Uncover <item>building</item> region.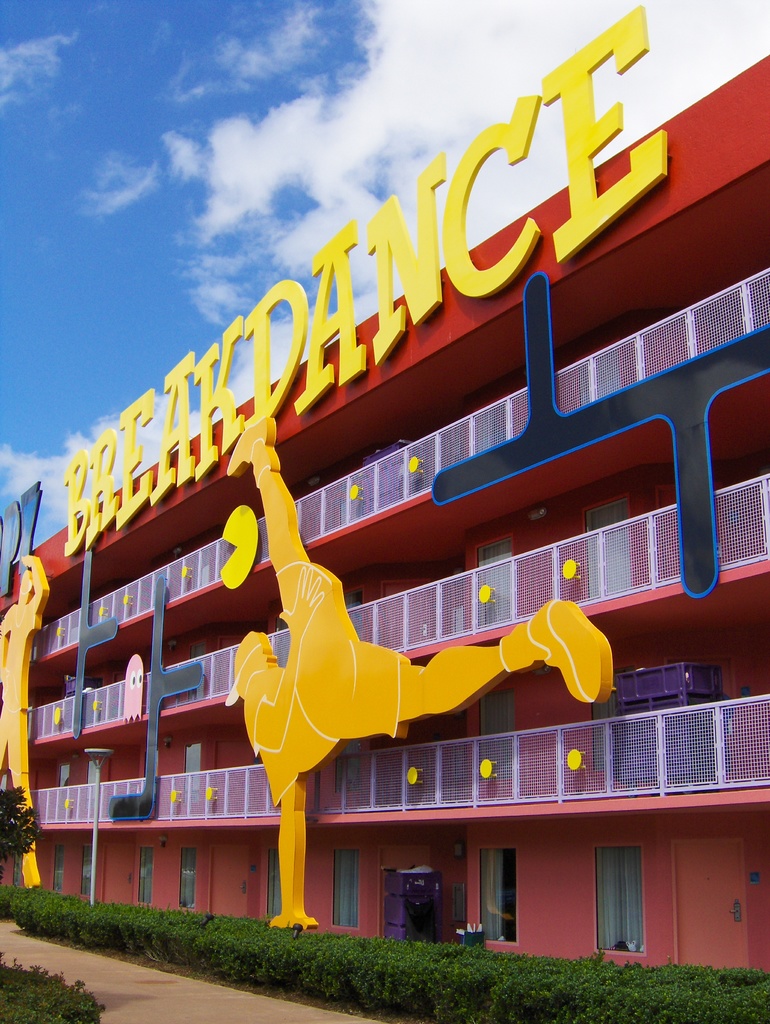
Uncovered: l=0, t=3, r=769, b=986.
